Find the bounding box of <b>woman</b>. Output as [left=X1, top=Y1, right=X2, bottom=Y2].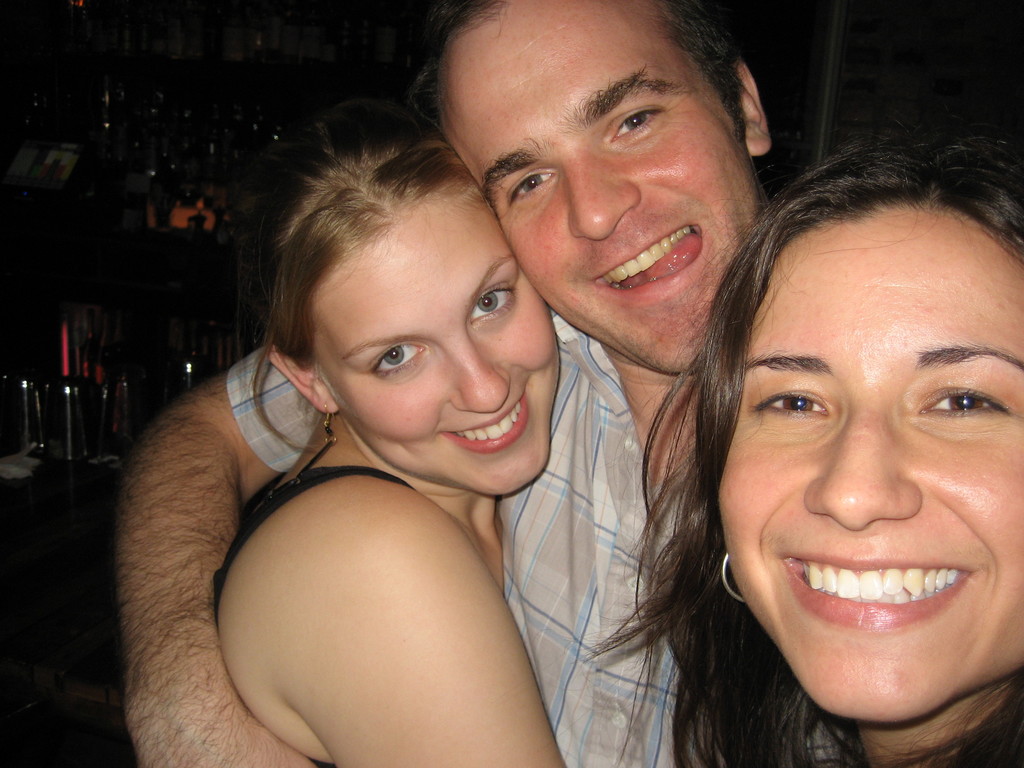
[left=145, top=111, right=776, bottom=767].
